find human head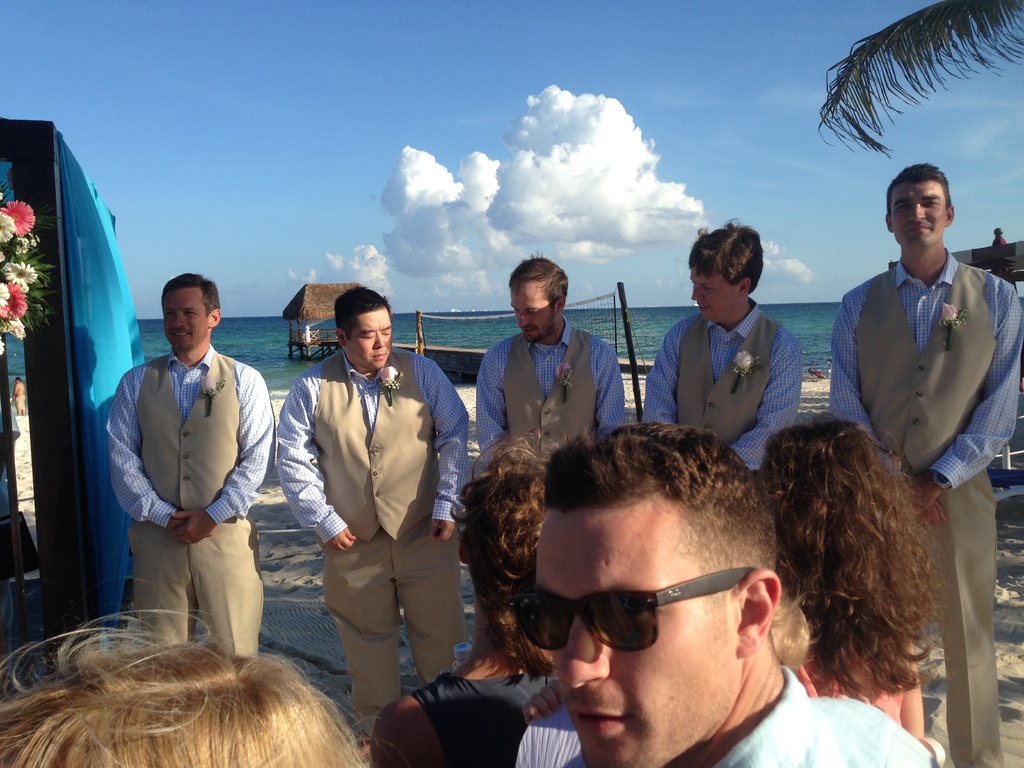
box=[333, 287, 395, 372]
